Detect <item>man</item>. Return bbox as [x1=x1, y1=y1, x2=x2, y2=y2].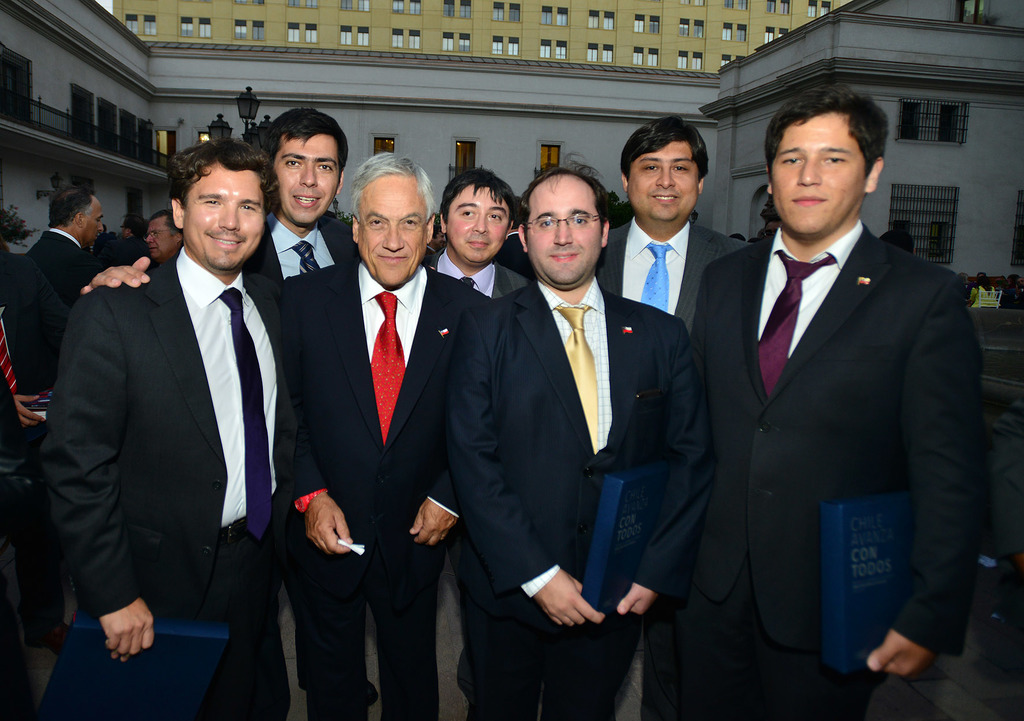
[x1=594, y1=113, x2=755, y2=337].
